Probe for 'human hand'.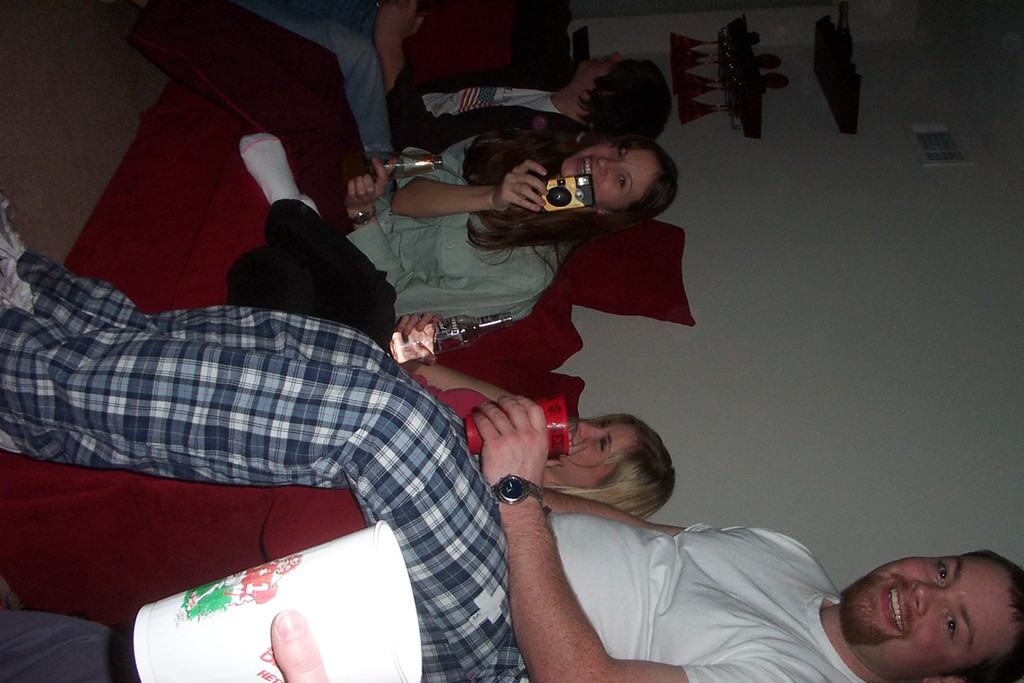
Probe result: l=371, t=0, r=422, b=45.
